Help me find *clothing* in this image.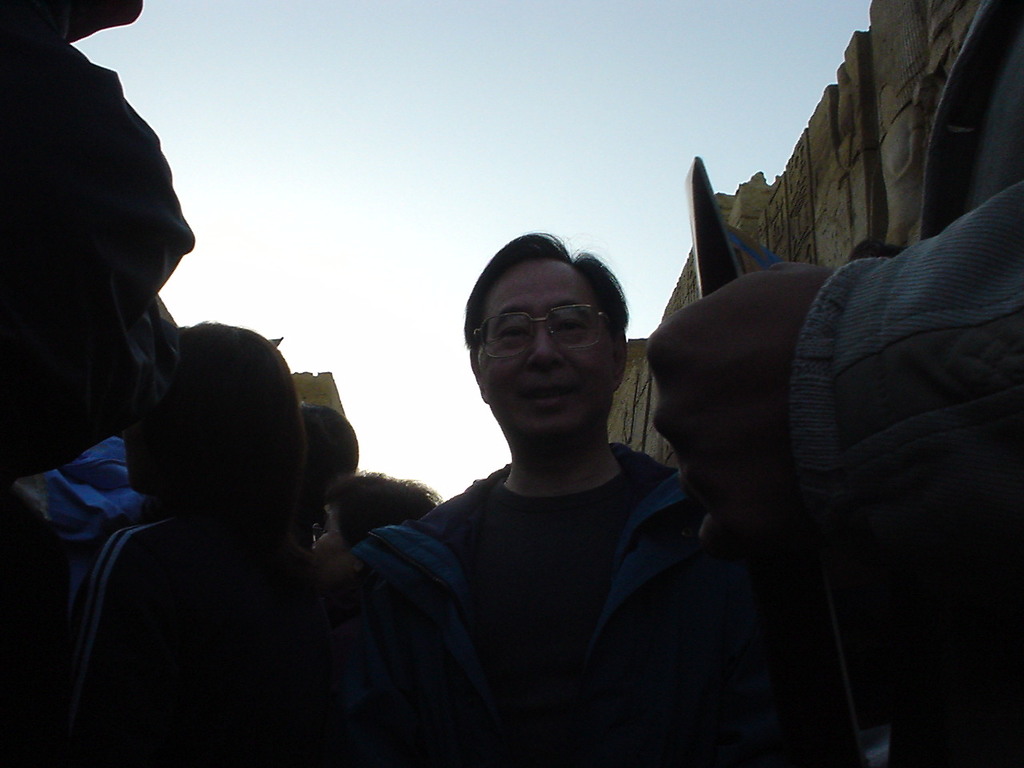
Found it: box(781, 172, 1023, 590).
